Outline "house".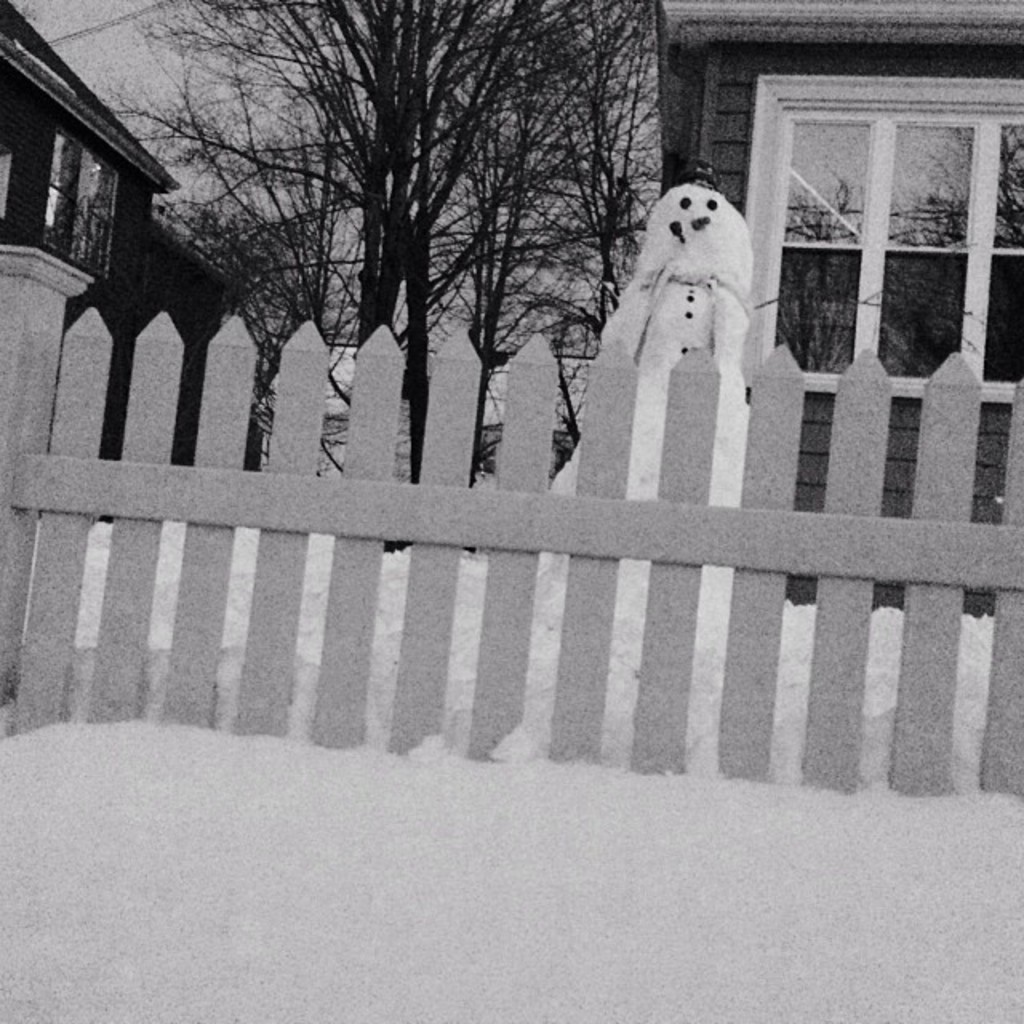
Outline: bbox=[651, 0, 1022, 618].
